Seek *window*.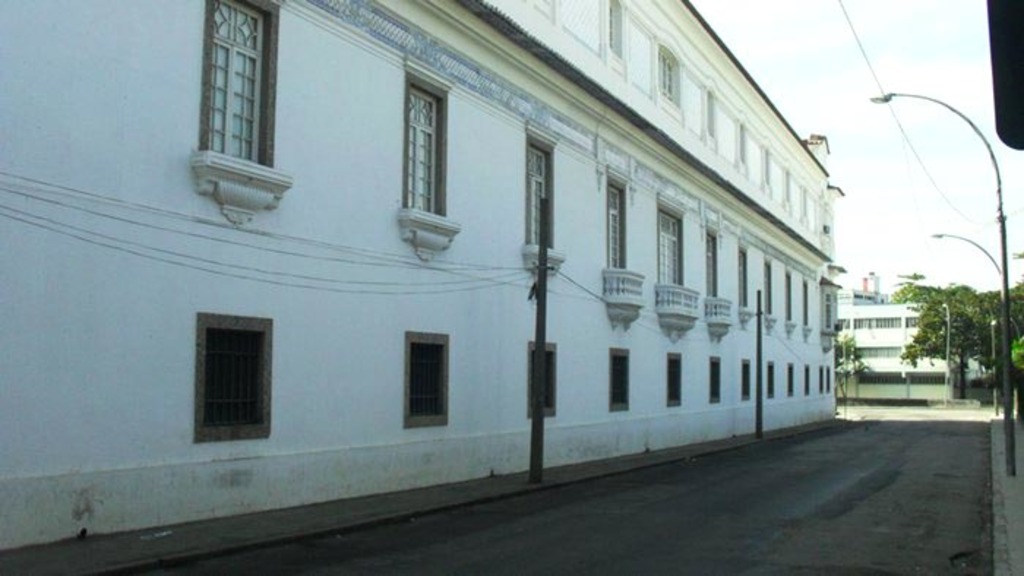
(x1=666, y1=349, x2=686, y2=403).
